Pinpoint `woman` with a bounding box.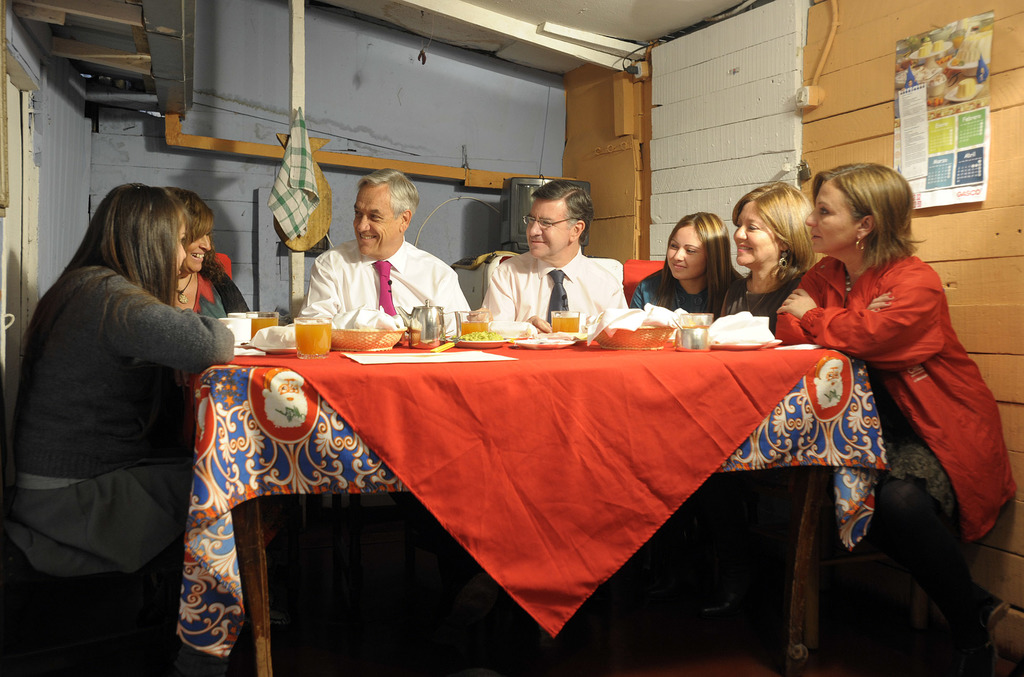
pyautogui.locateOnScreen(157, 184, 250, 319).
